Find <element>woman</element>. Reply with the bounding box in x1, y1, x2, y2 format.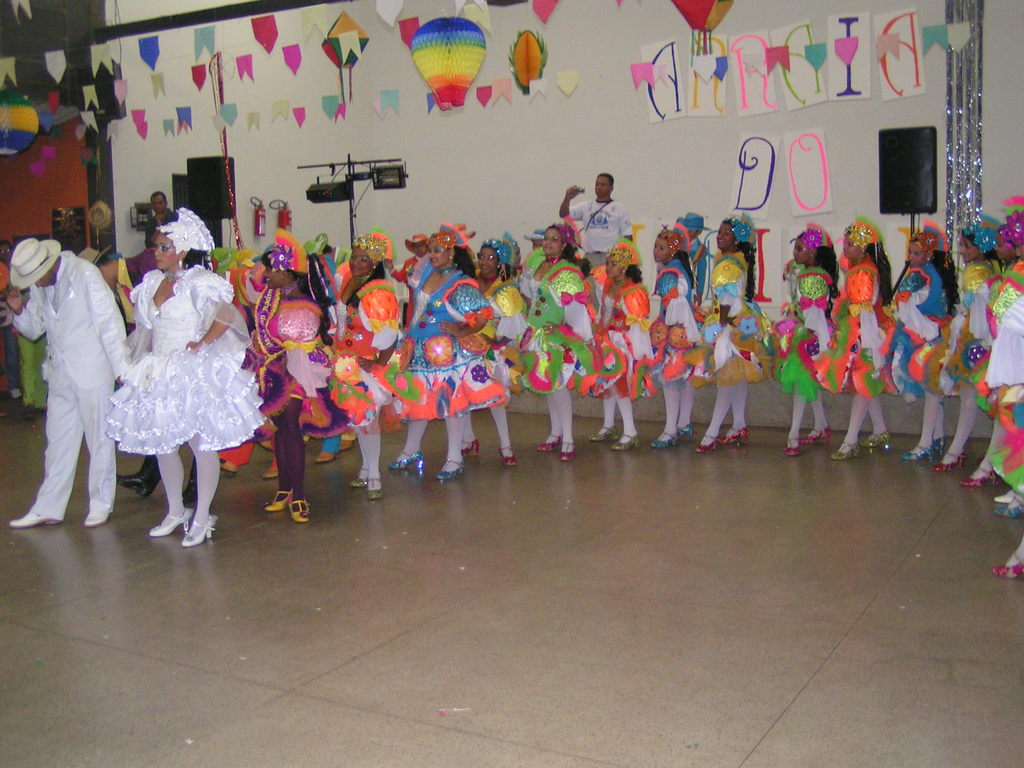
690, 210, 771, 454.
